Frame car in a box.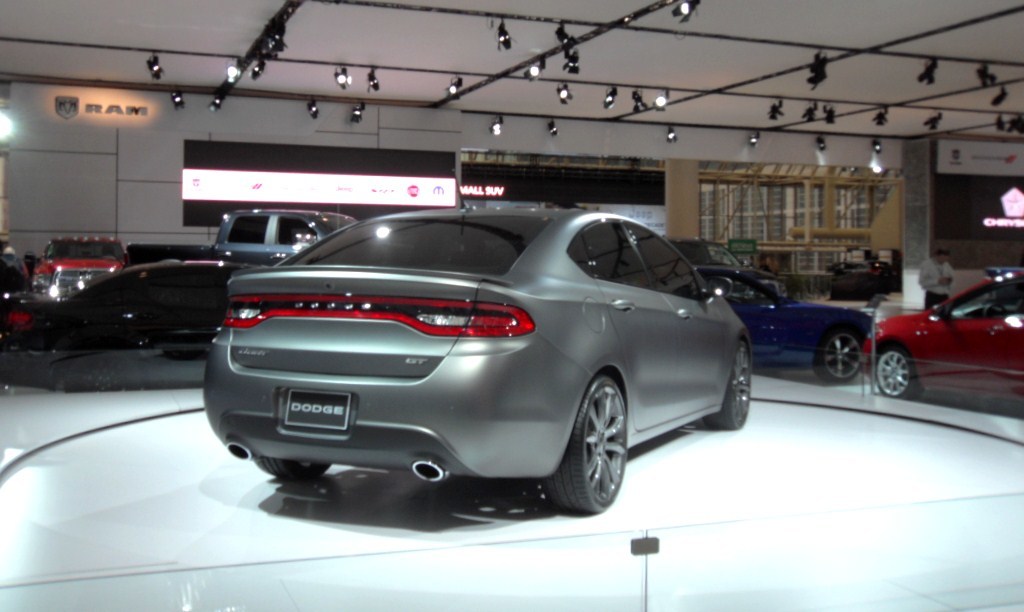
bbox=(863, 266, 1023, 396).
